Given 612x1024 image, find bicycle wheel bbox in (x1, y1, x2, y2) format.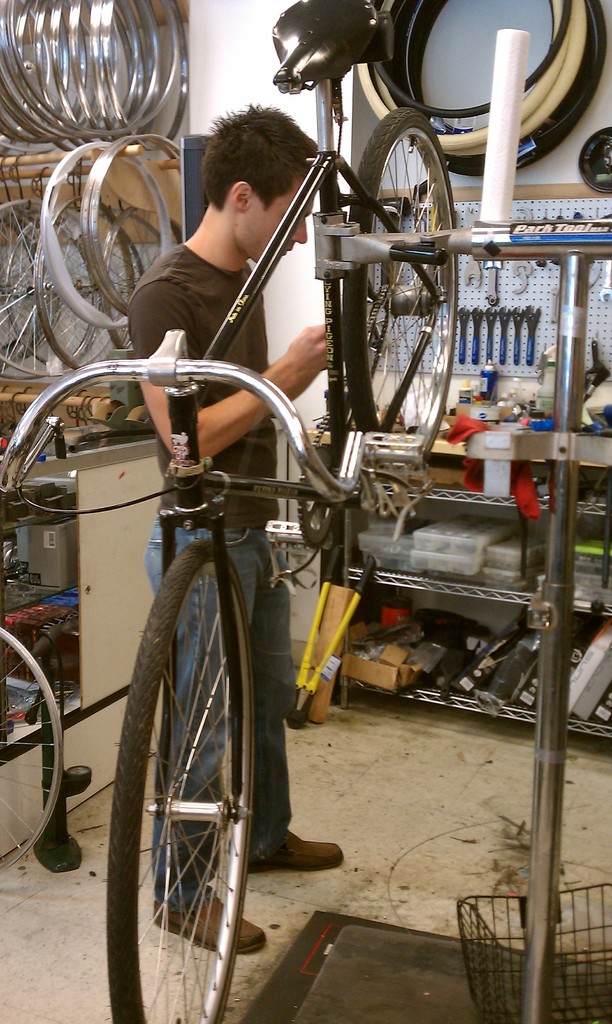
(337, 97, 457, 479).
